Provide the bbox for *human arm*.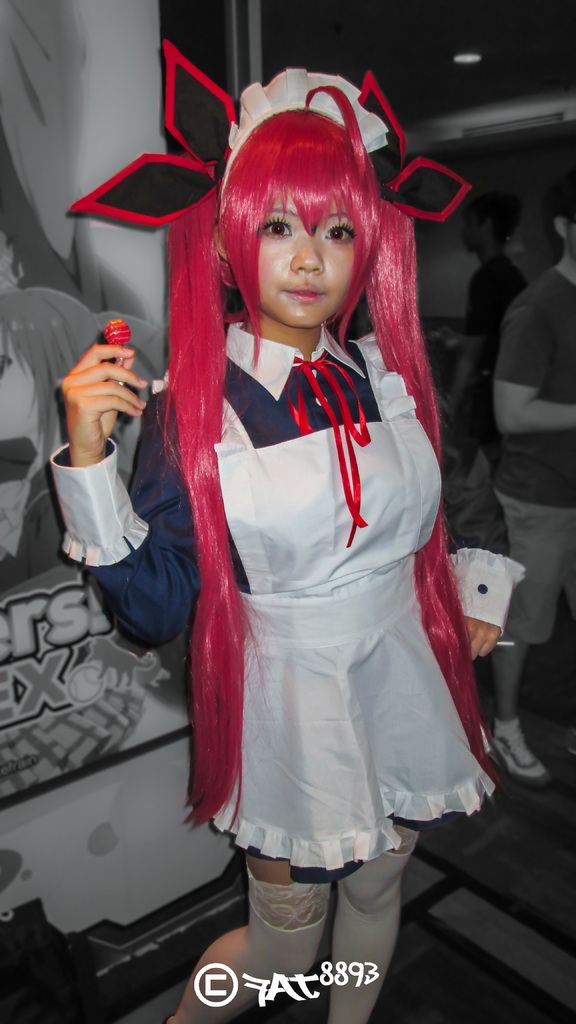
region(487, 305, 575, 442).
